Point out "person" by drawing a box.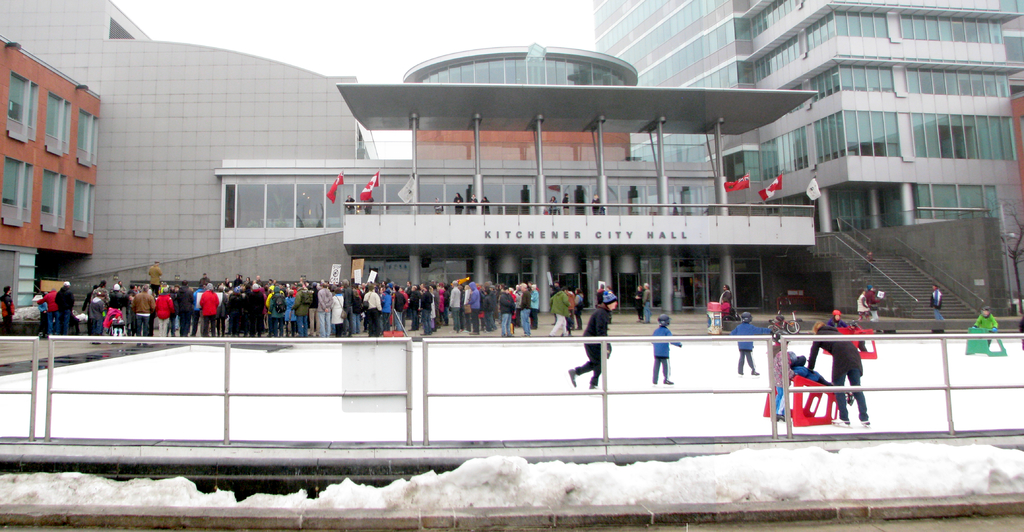
829,309,844,330.
